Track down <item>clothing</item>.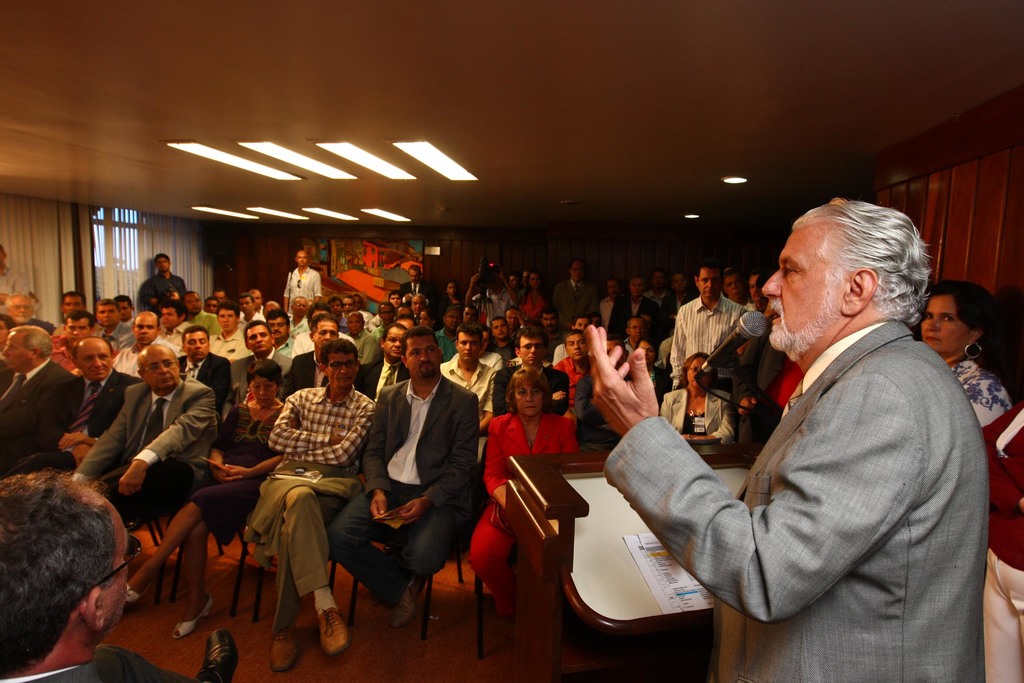
Tracked to box(552, 279, 607, 328).
